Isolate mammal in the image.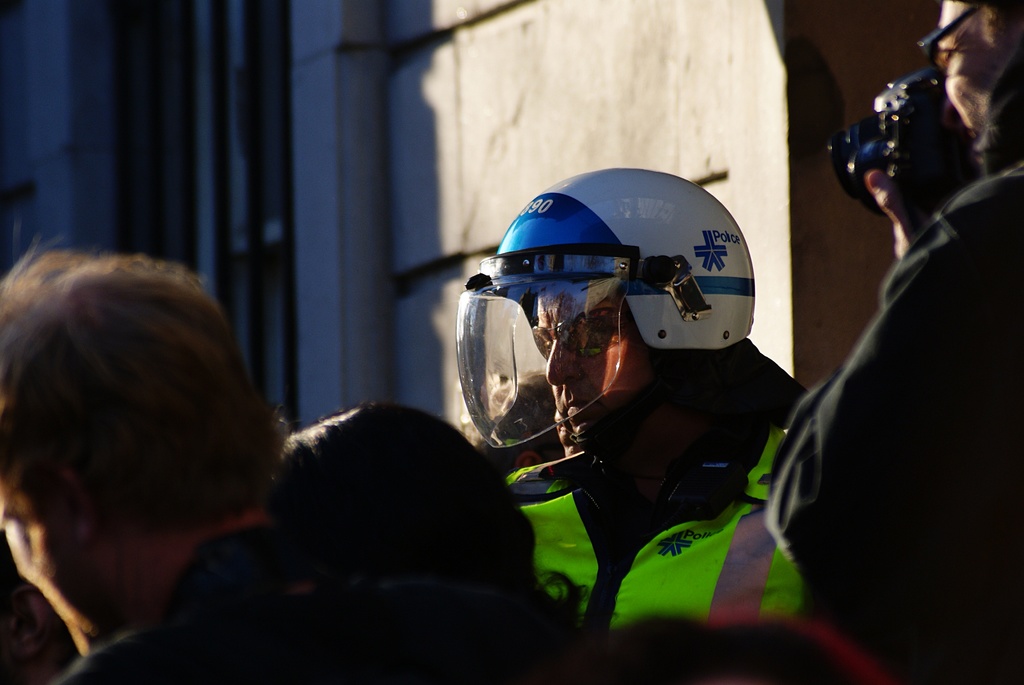
Isolated region: select_region(452, 157, 825, 684).
